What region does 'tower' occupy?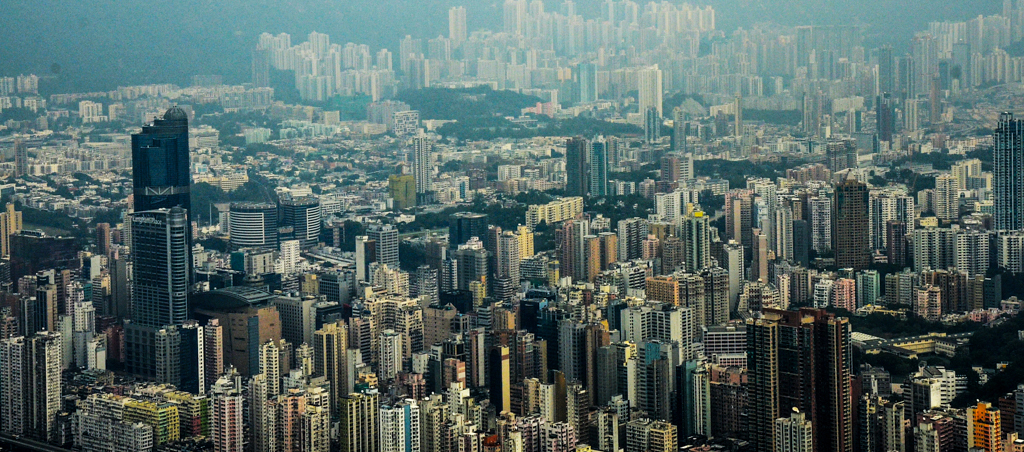
region(598, 342, 622, 404).
